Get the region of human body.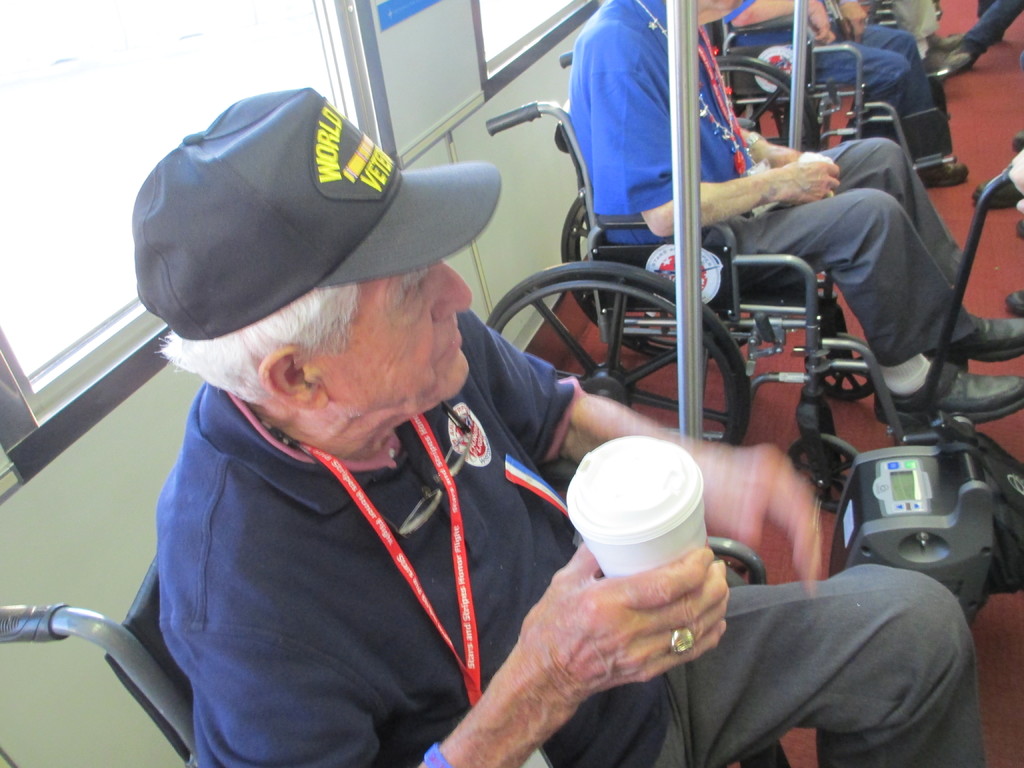
(x1=568, y1=0, x2=1022, y2=424).
